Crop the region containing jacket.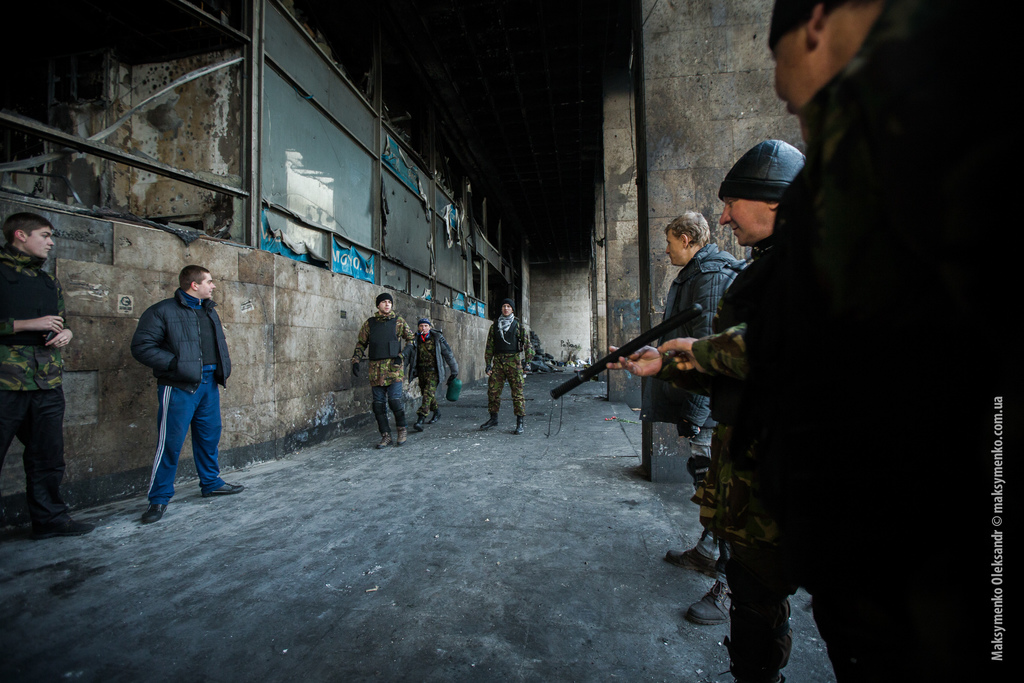
Crop region: (0,266,72,352).
